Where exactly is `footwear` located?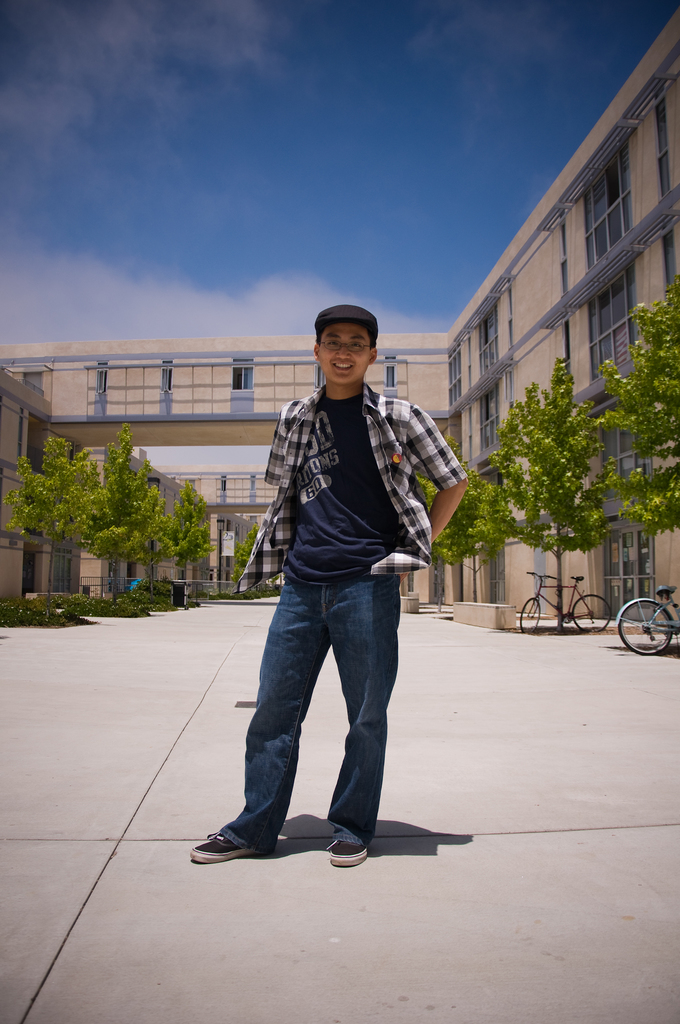
Its bounding box is 328/840/373/868.
